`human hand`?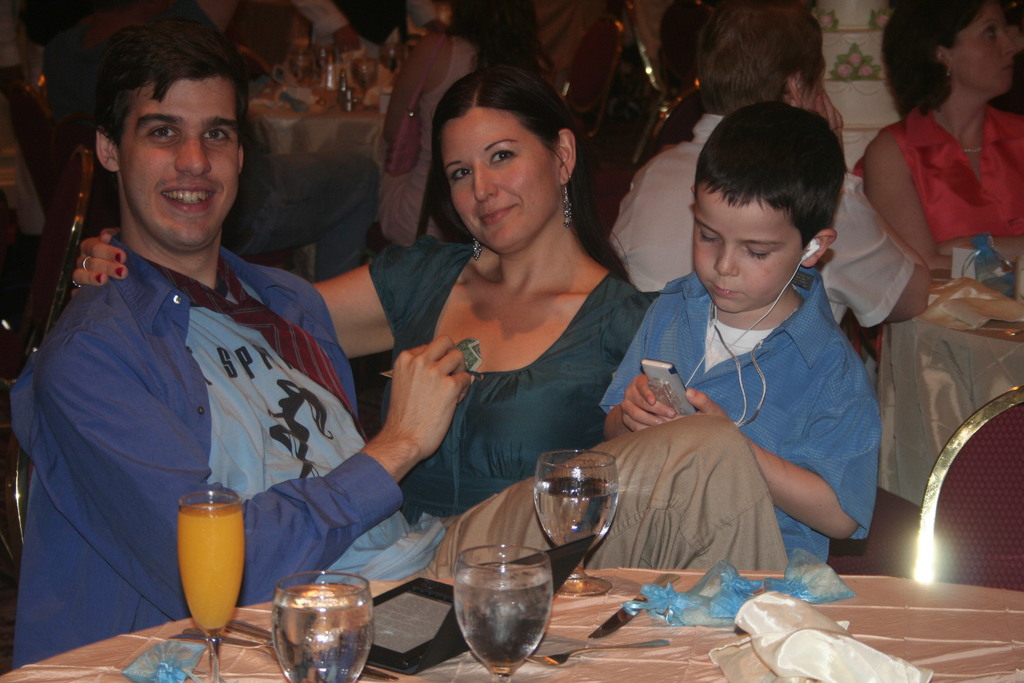
BBox(618, 373, 676, 436)
